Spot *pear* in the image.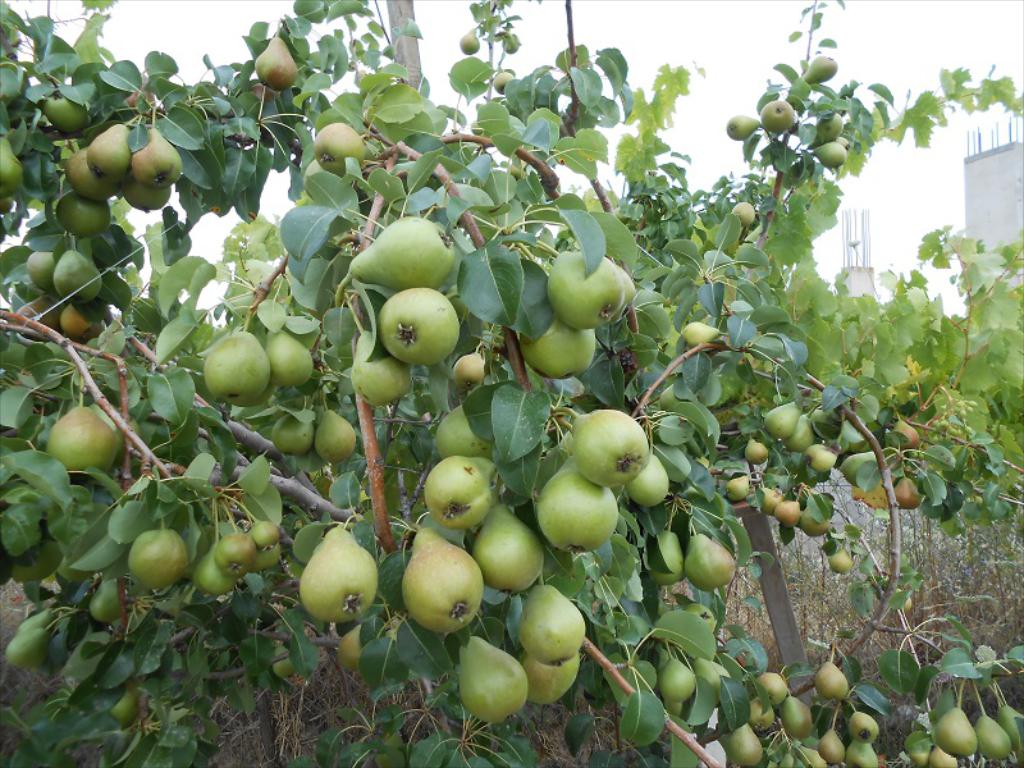
*pear* found at region(684, 530, 737, 593).
